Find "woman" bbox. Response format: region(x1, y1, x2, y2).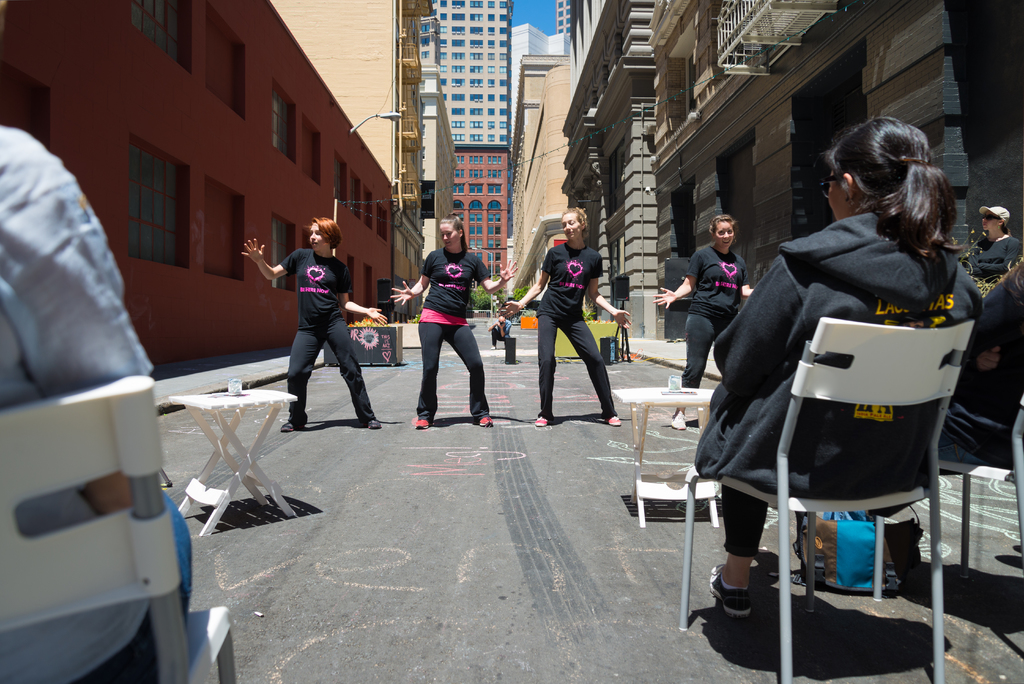
region(502, 208, 634, 436).
